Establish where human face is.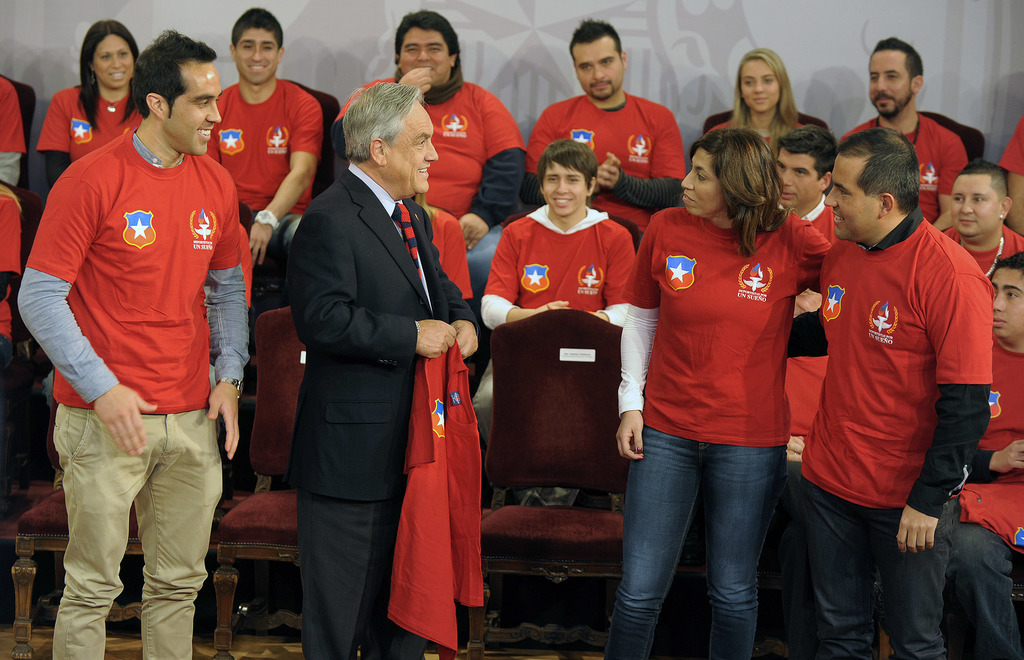
Established at detection(541, 161, 589, 218).
